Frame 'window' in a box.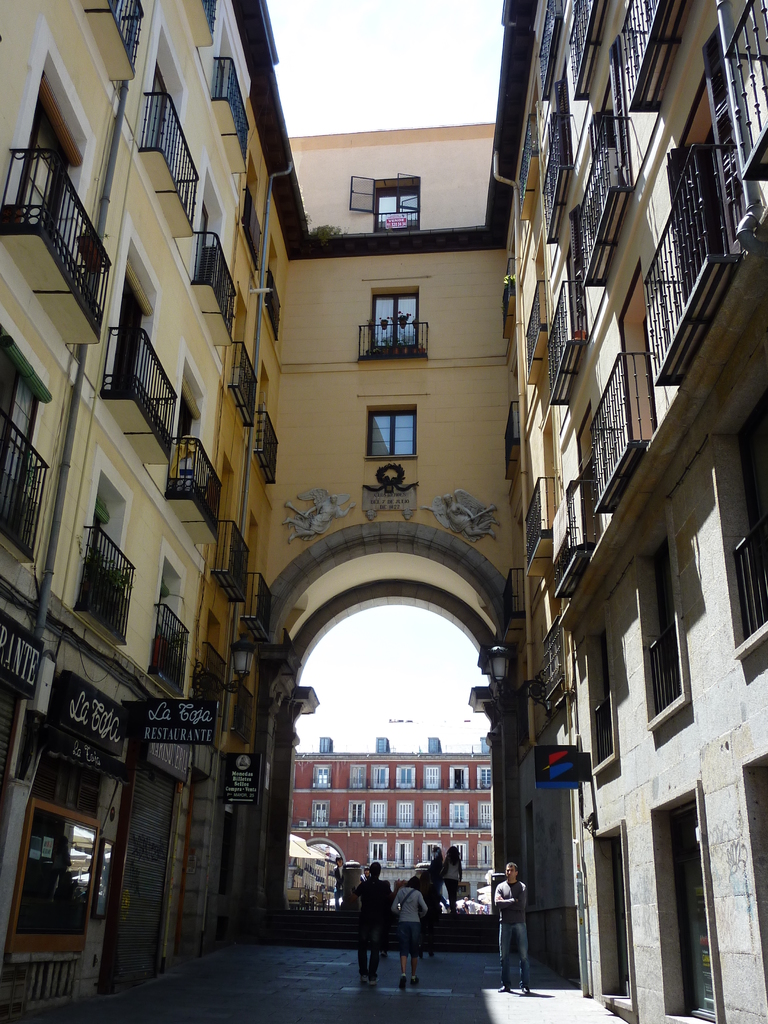
475 803 491 829.
